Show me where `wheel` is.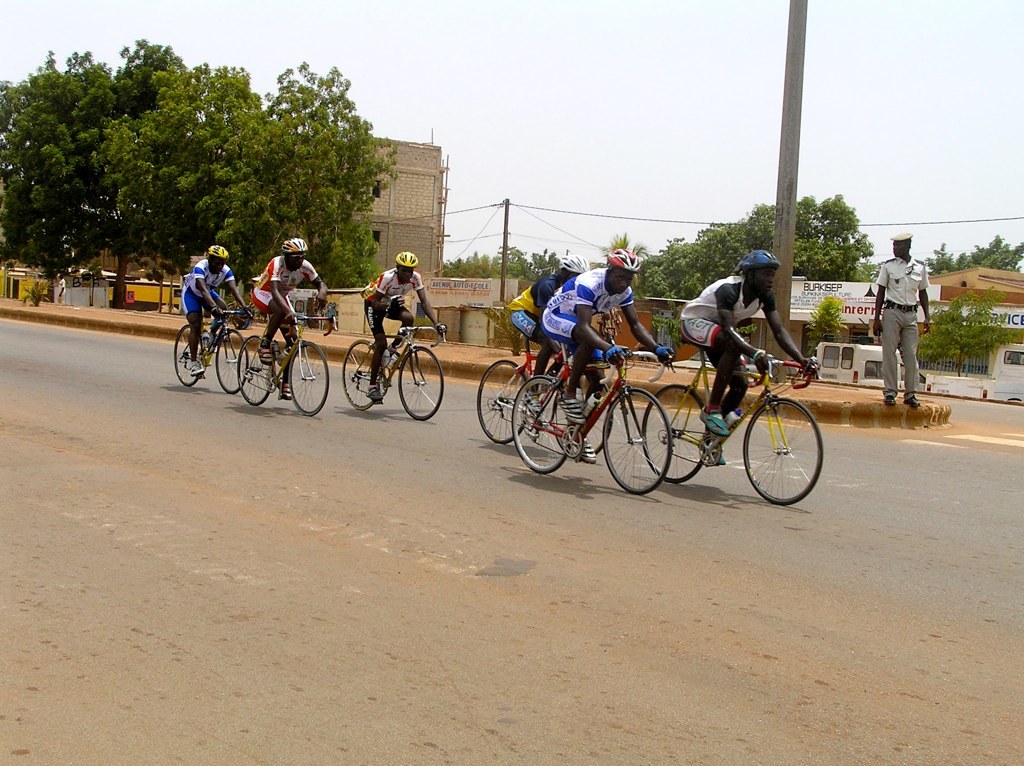
`wheel` is at {"x1": 734, "y1": 407, "x2": 815, "y2": 503}.
